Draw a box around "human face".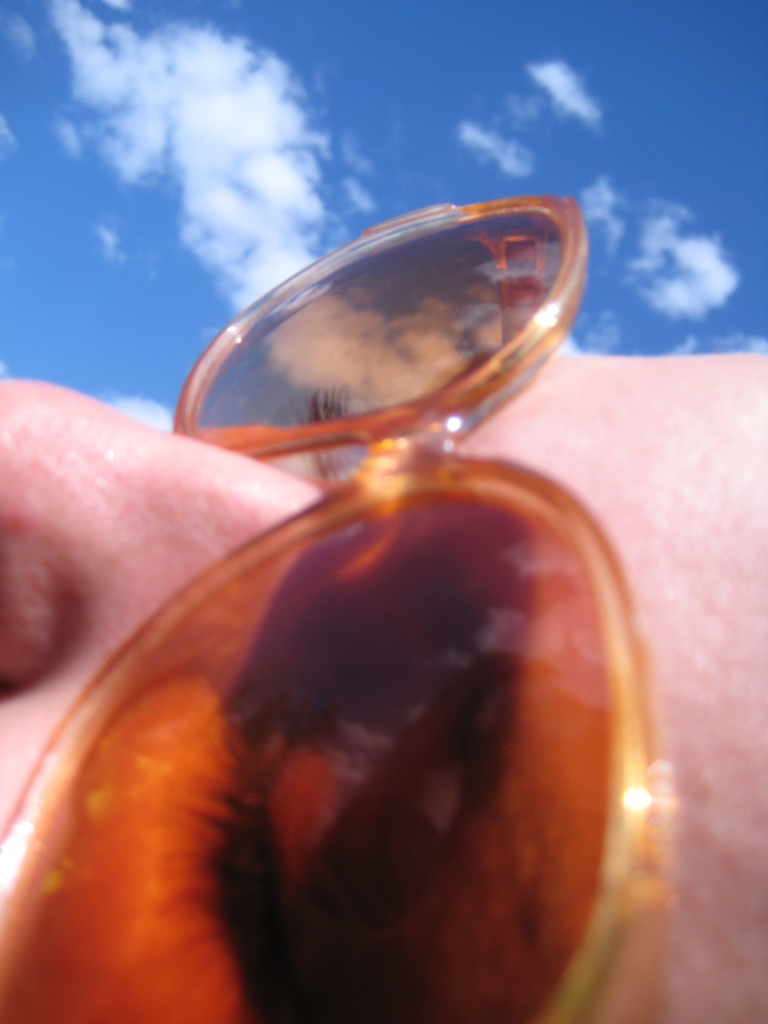
(left=0, top=354, right=767, bottom=1022).
